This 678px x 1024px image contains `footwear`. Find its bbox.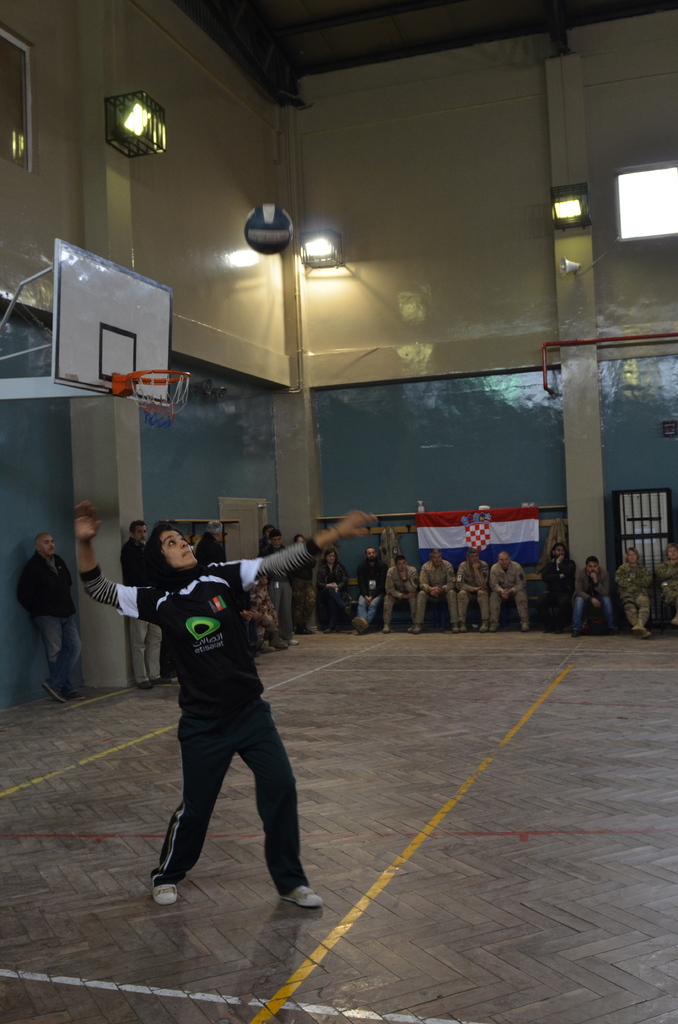
<box>293,882,326,914</box>.
